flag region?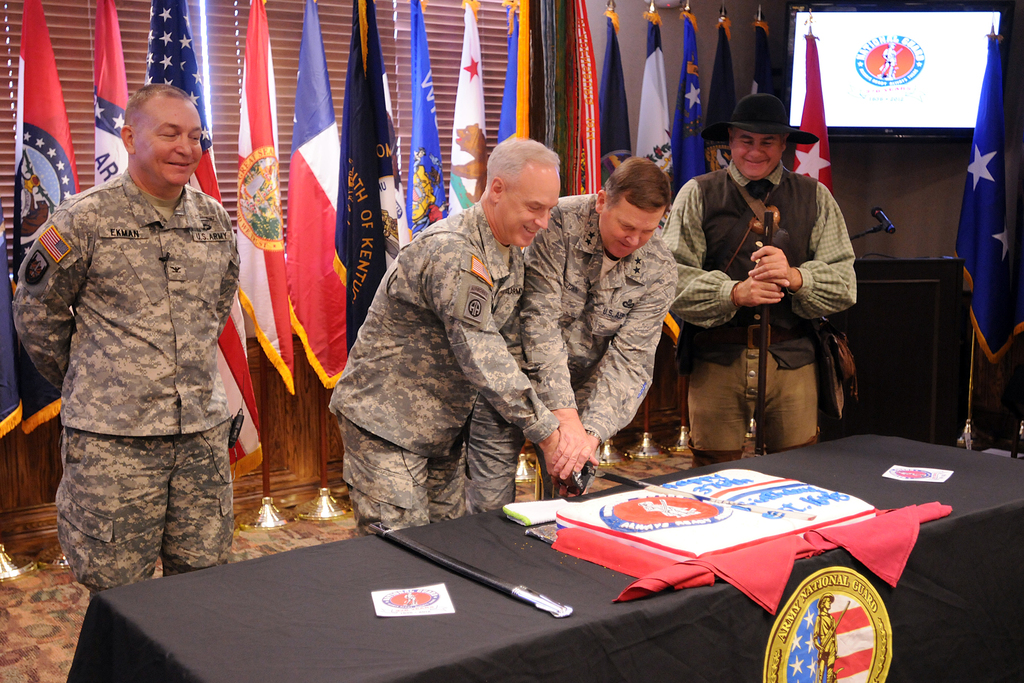
792:24:858:424
